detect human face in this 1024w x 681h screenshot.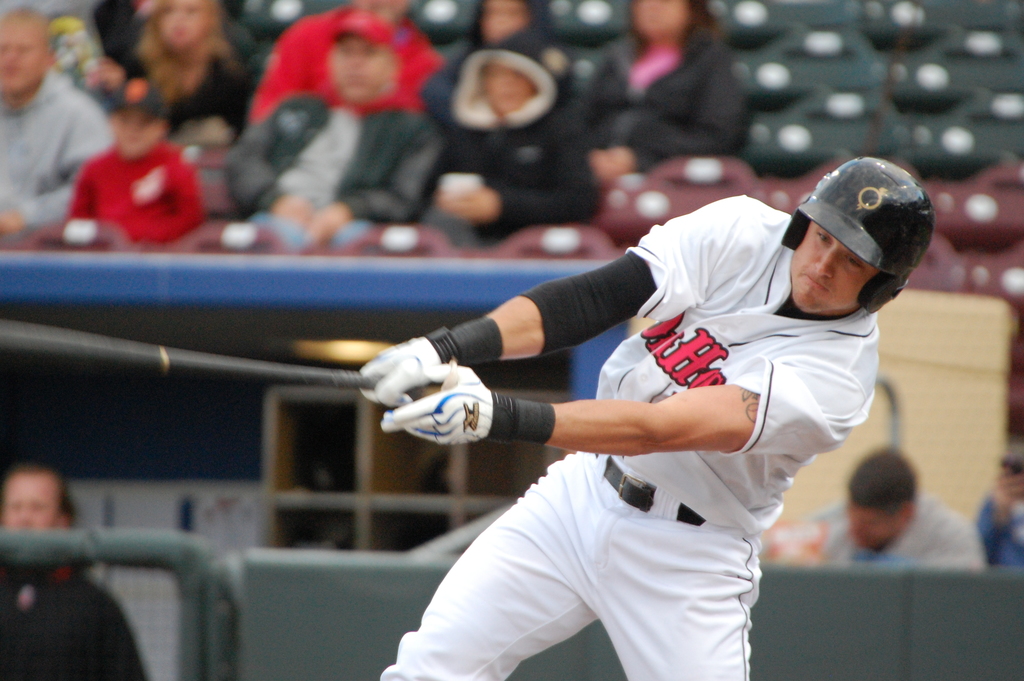
Detection: box(102, 100, 161, 158).
